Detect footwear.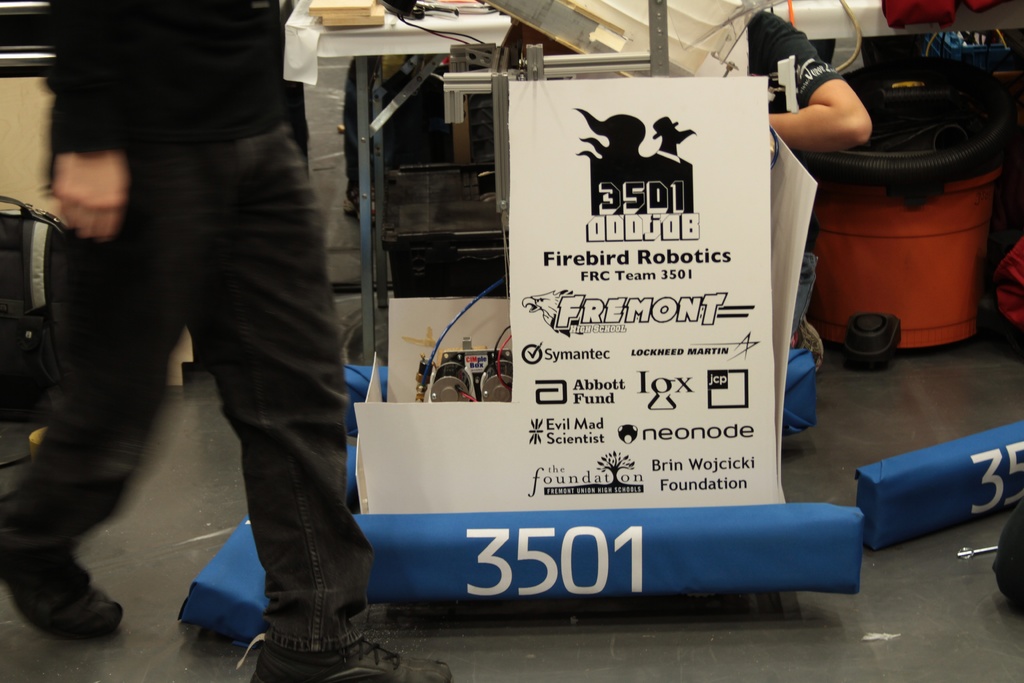
Detected at pyautogui.locateOnScreen(0, 548, 127, 641).
